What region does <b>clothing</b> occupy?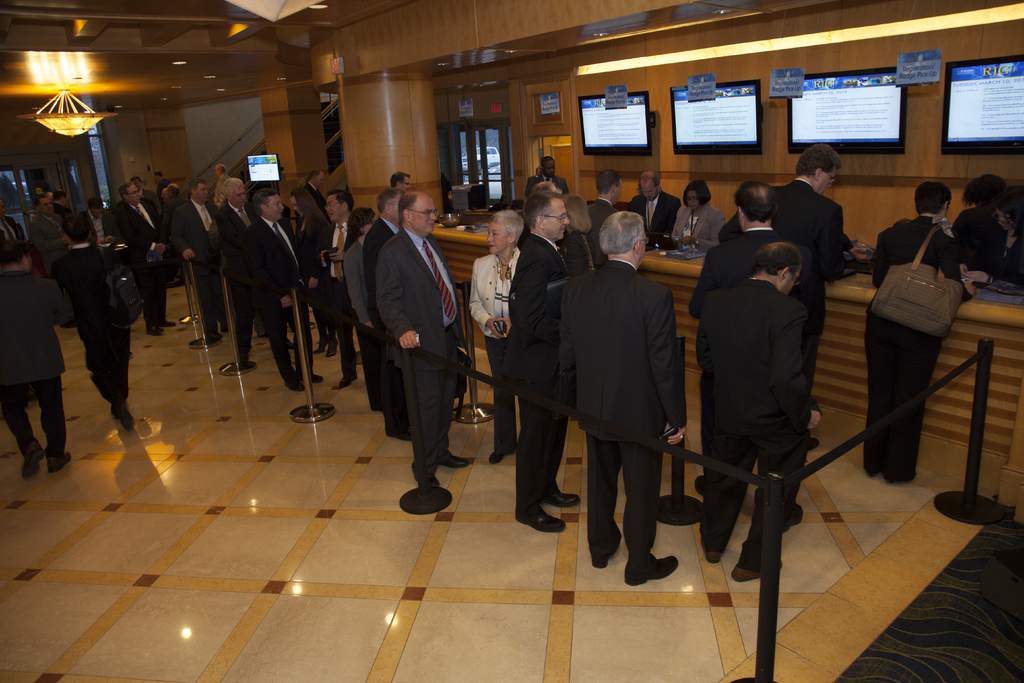
373/227/453/497.
